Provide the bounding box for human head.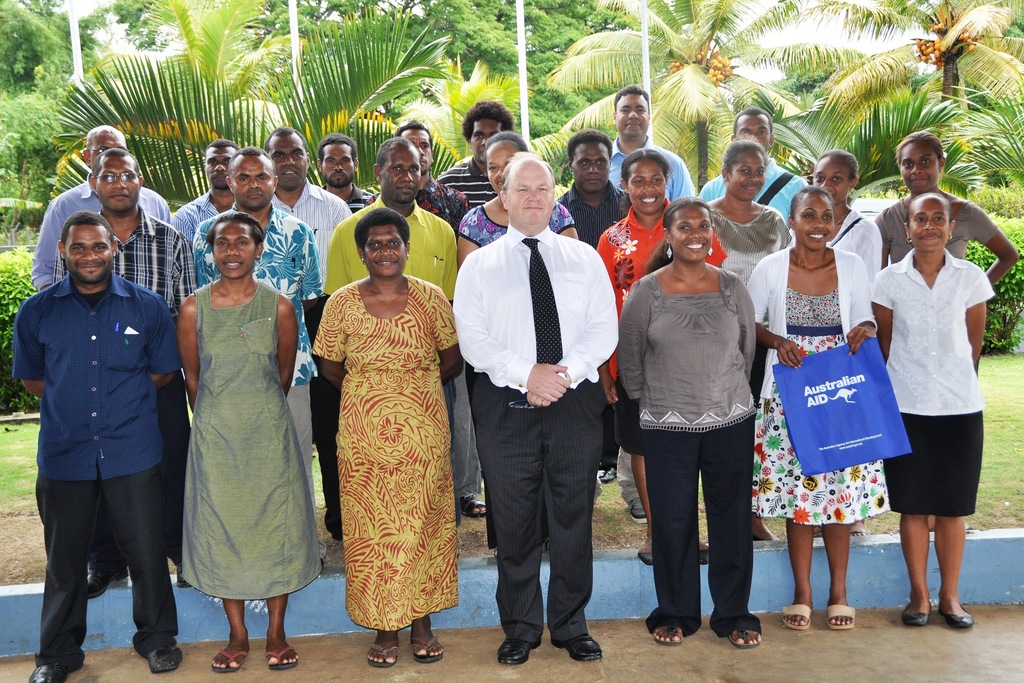
detection(621, 148, 670, 215).
